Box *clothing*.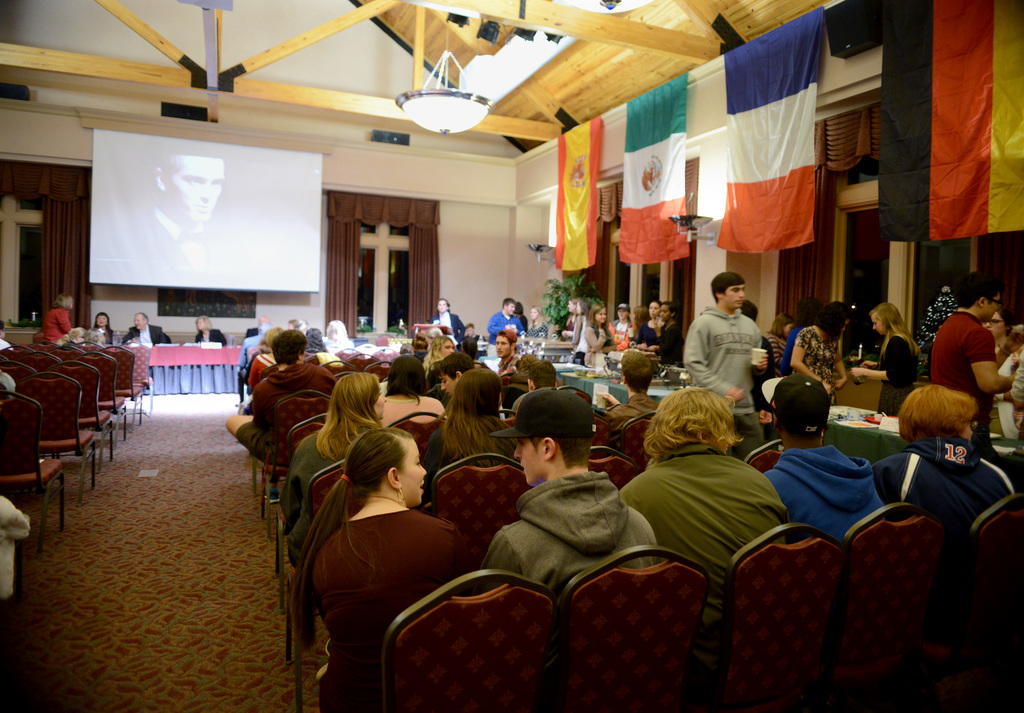
detection(932, 307, 993, 459).
